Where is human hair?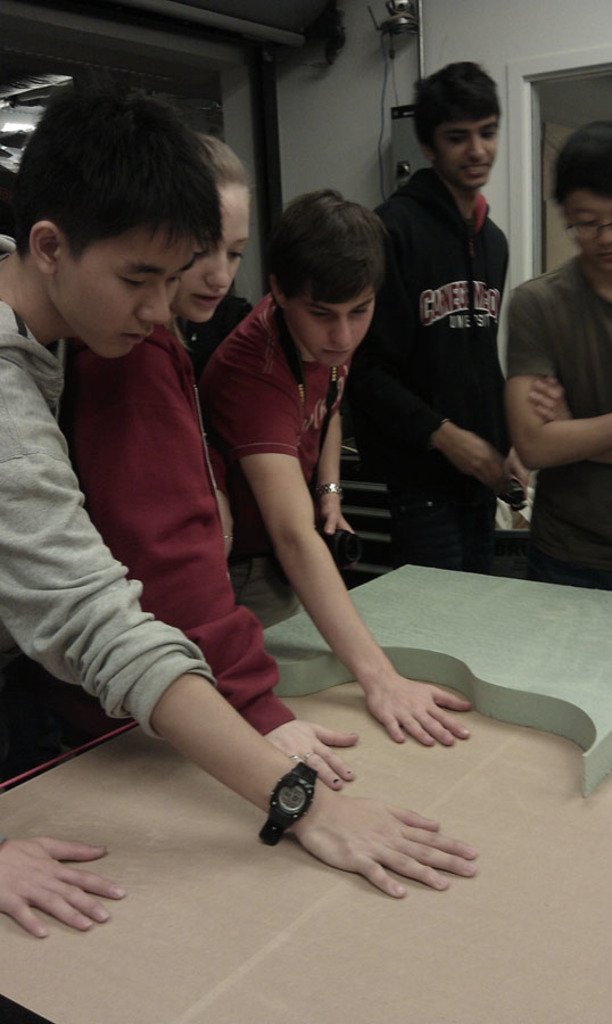
x1=10 y1=68 x2=232 y2=295.
